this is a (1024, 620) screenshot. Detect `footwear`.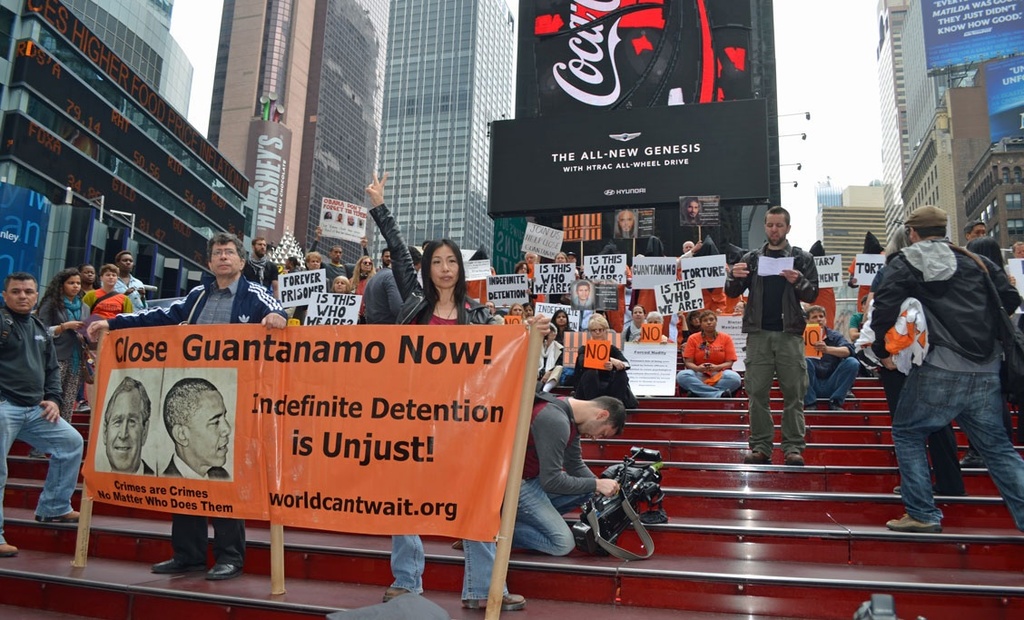
(x1=450, y1=537, x2=468, y2=554).
